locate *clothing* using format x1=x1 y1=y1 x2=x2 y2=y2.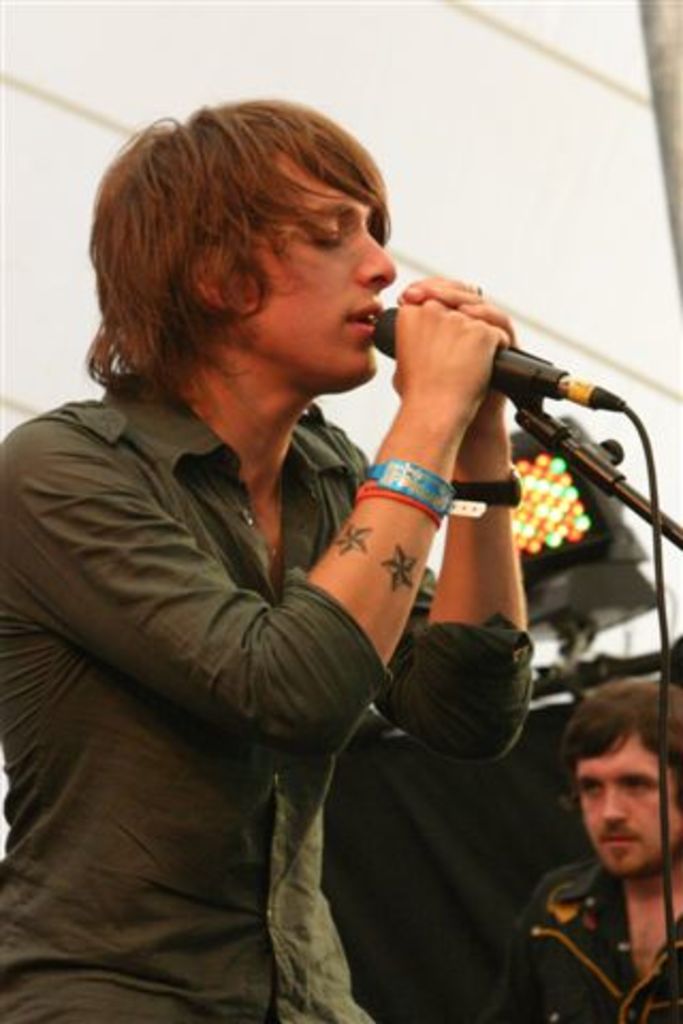
x1=497 y1=834 x2=682 y2=1018.
